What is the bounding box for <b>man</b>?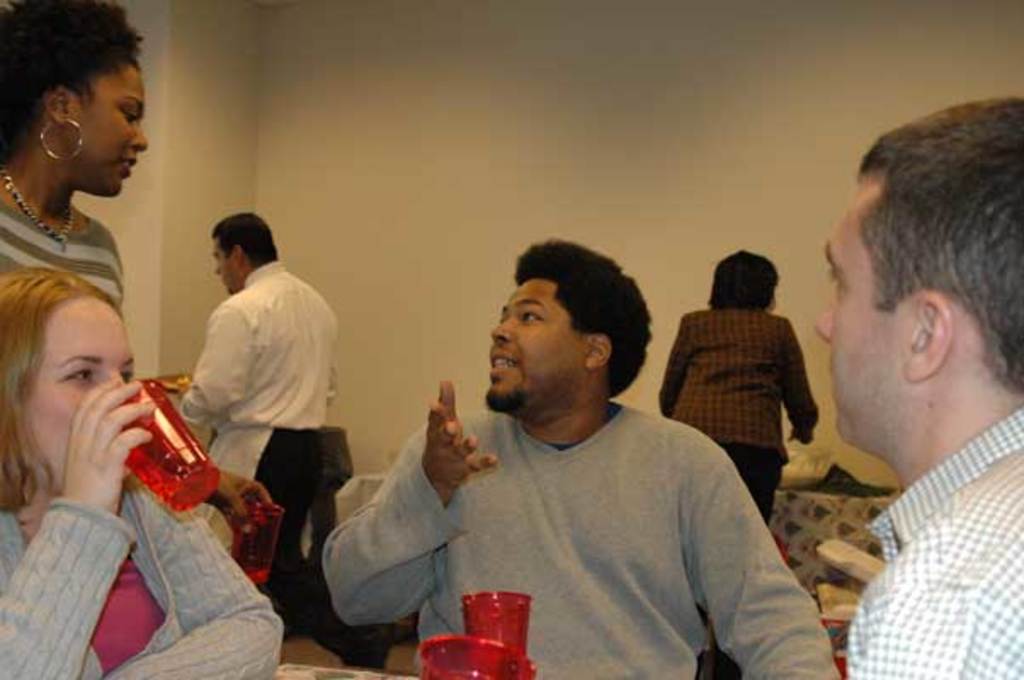
(321, 240, 844, 678).
